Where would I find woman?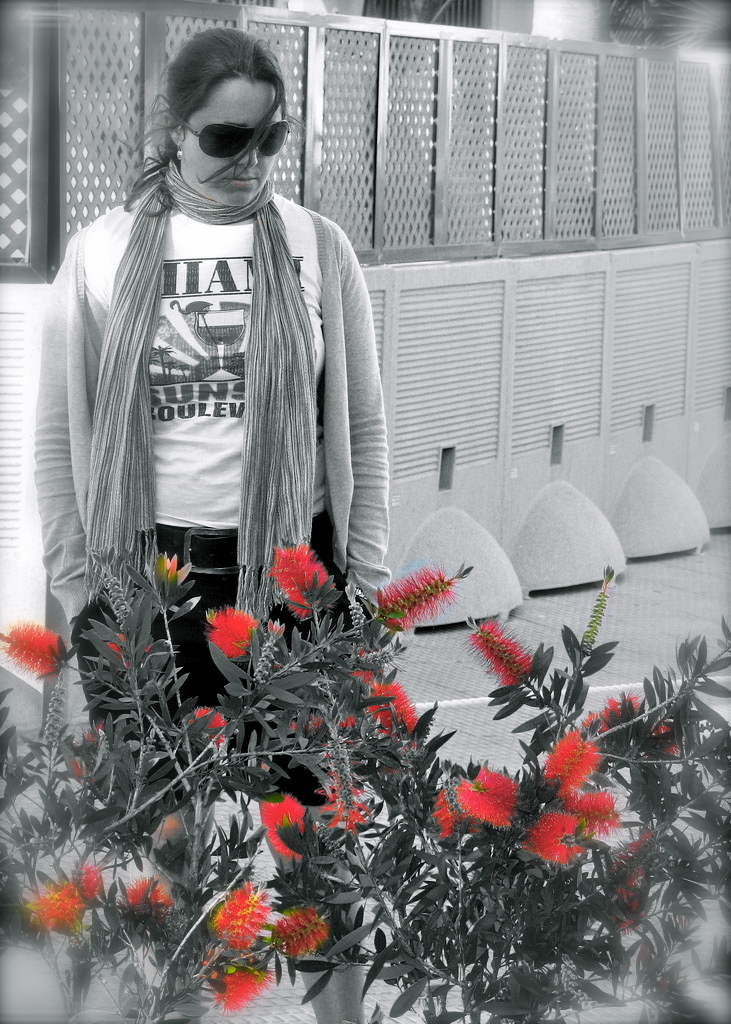
At [31,57,402,802].
